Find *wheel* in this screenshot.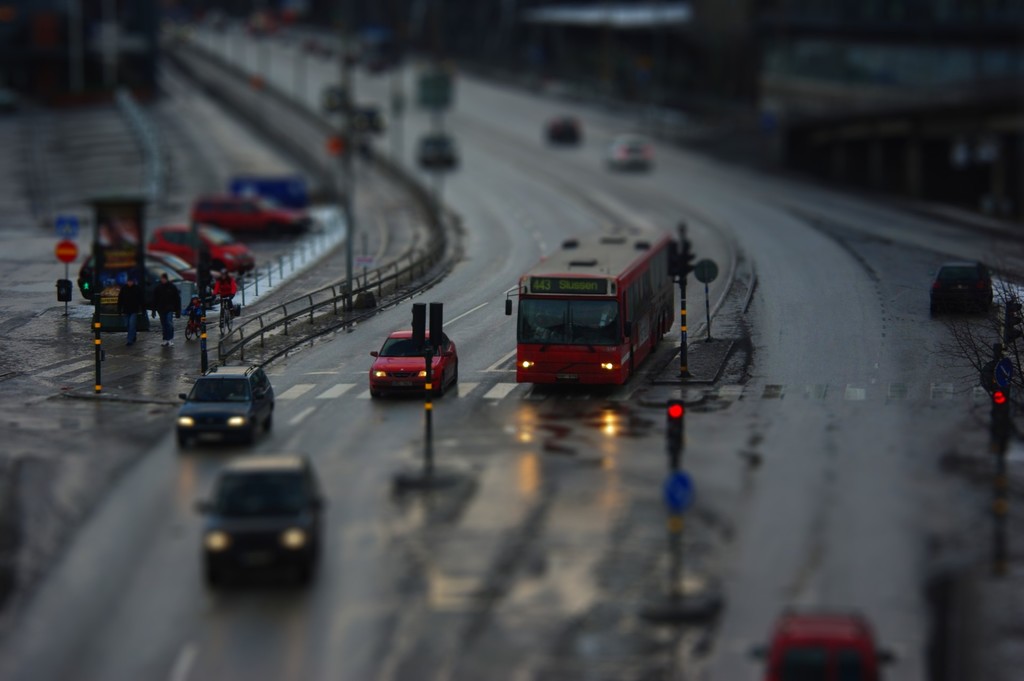
The bounding box for *wheel* is <box>243,421,256,442</box>.
